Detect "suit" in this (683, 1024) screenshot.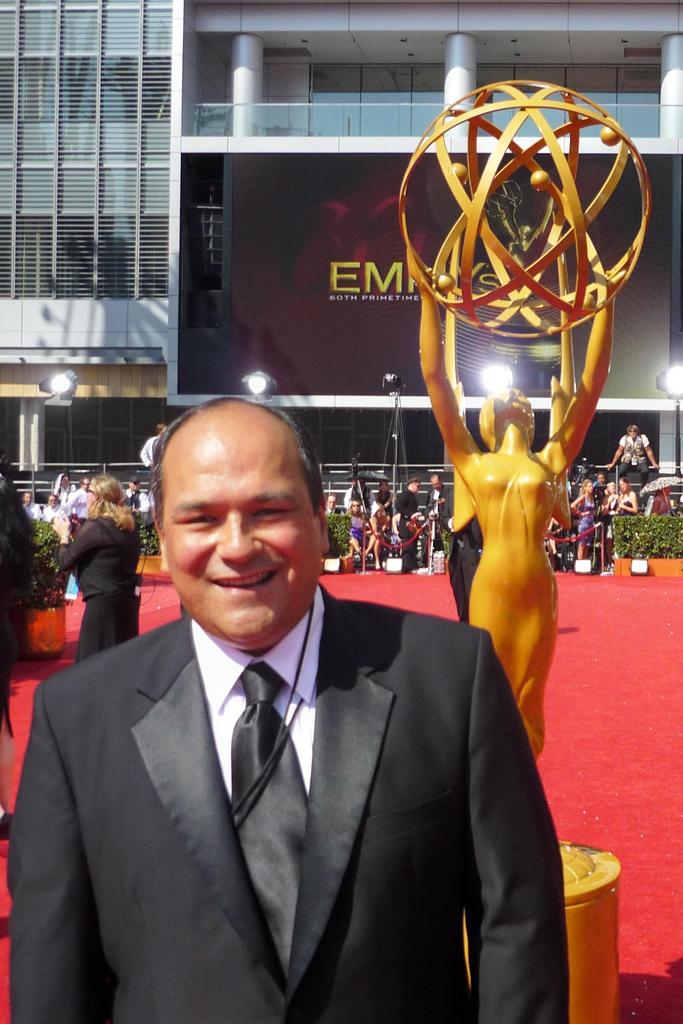
Detection: BBox(49, 511, 491, 1023).
